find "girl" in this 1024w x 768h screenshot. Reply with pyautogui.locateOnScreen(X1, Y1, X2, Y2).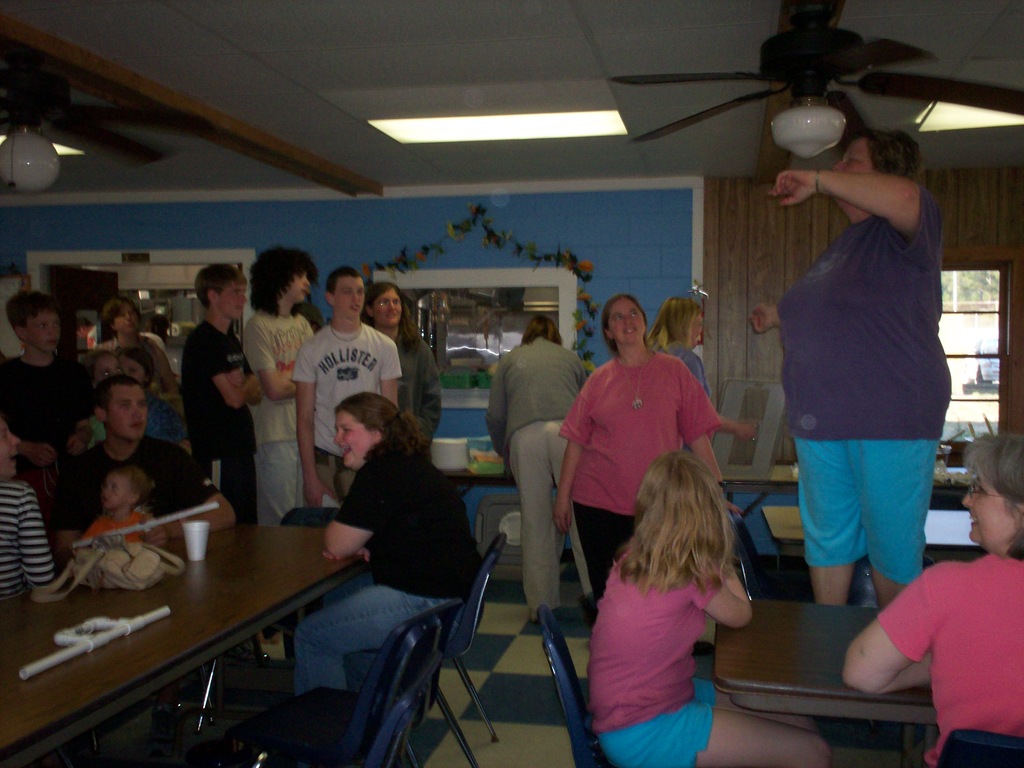
pyautogui.locateOnScreen(589, 452, 830, 765).
